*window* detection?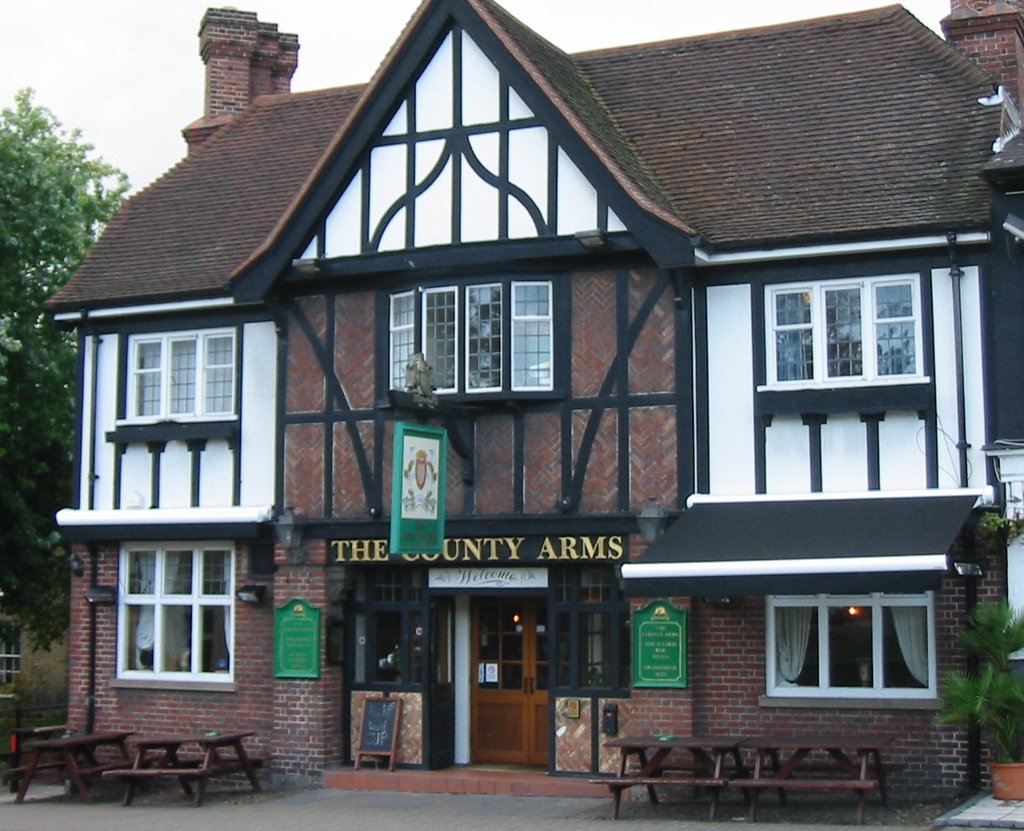
382:300:561:392
